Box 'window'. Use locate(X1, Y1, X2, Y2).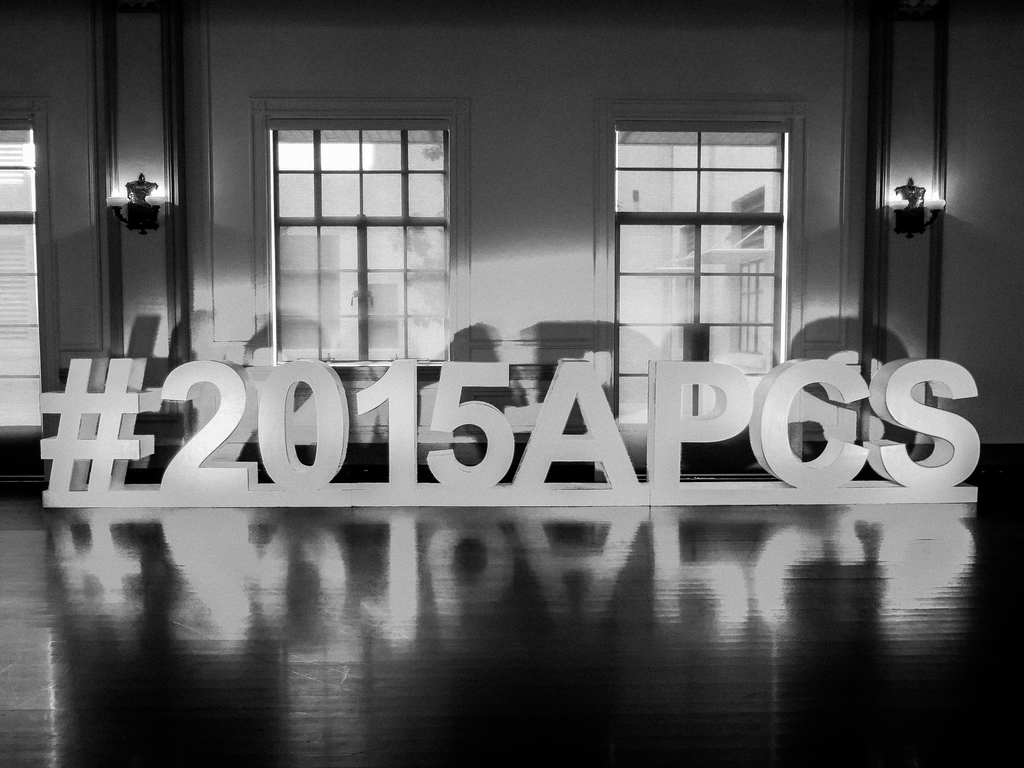
locate(598, 102, 803, 417).
